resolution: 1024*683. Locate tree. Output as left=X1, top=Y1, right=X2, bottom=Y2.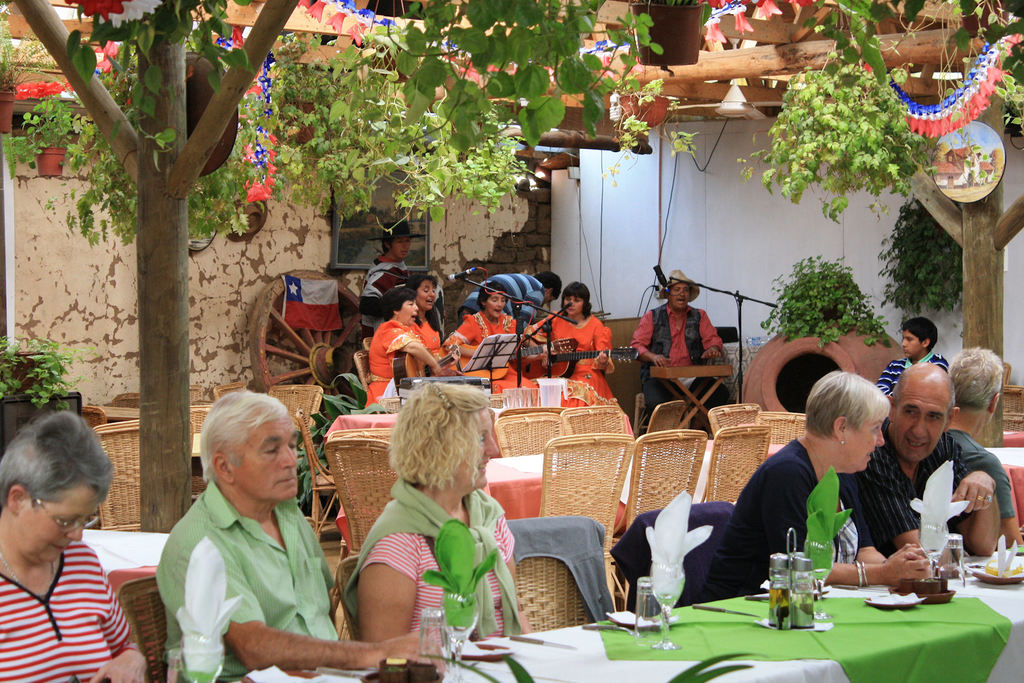
left=733, top=0, right=1023, bottom=229.
